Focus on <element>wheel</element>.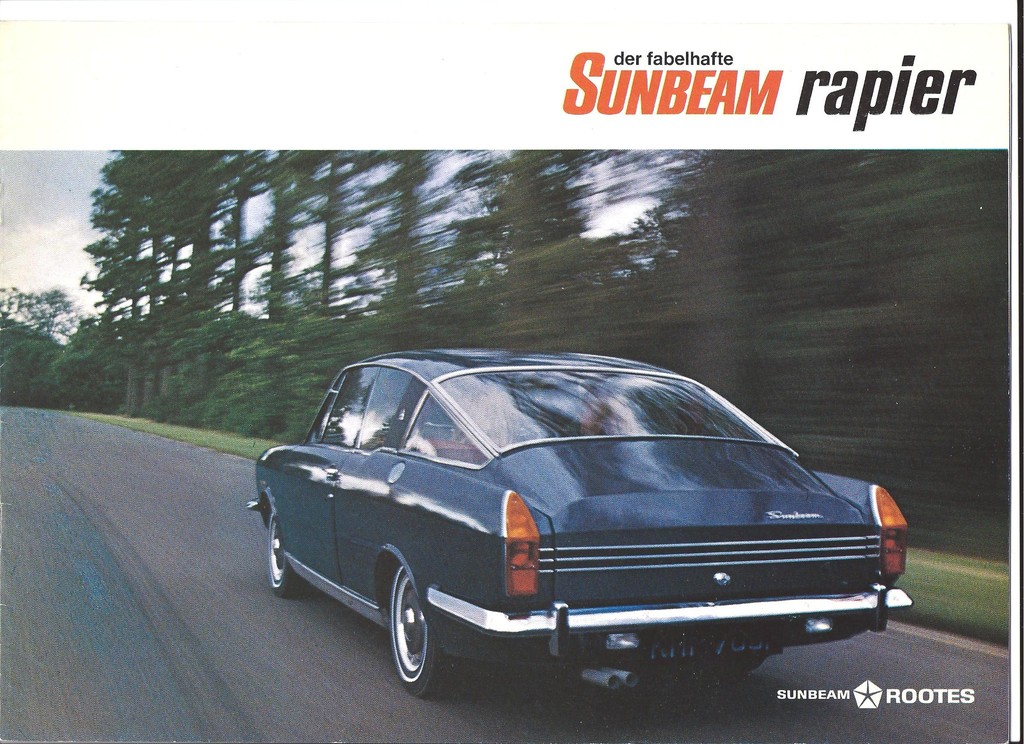
Focused at Rect(260, 506, 315, 594).
